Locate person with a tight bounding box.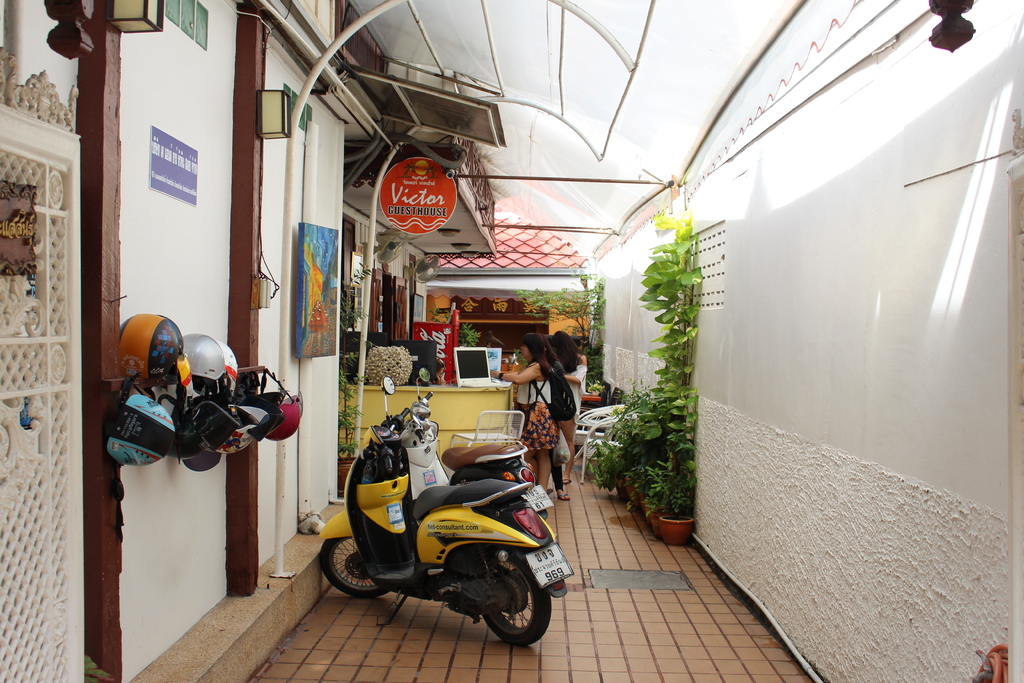
(x1=558, y1=337, x2=587, y2=483).
